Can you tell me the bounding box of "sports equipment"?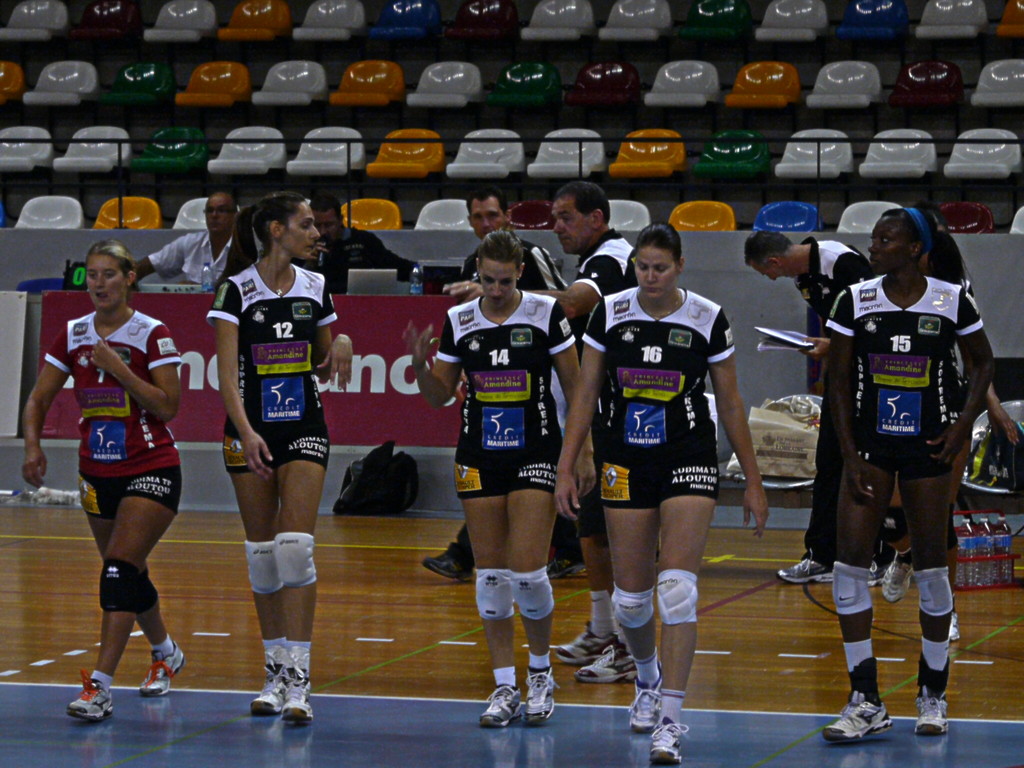
crop(67, 669, 113, 719).
